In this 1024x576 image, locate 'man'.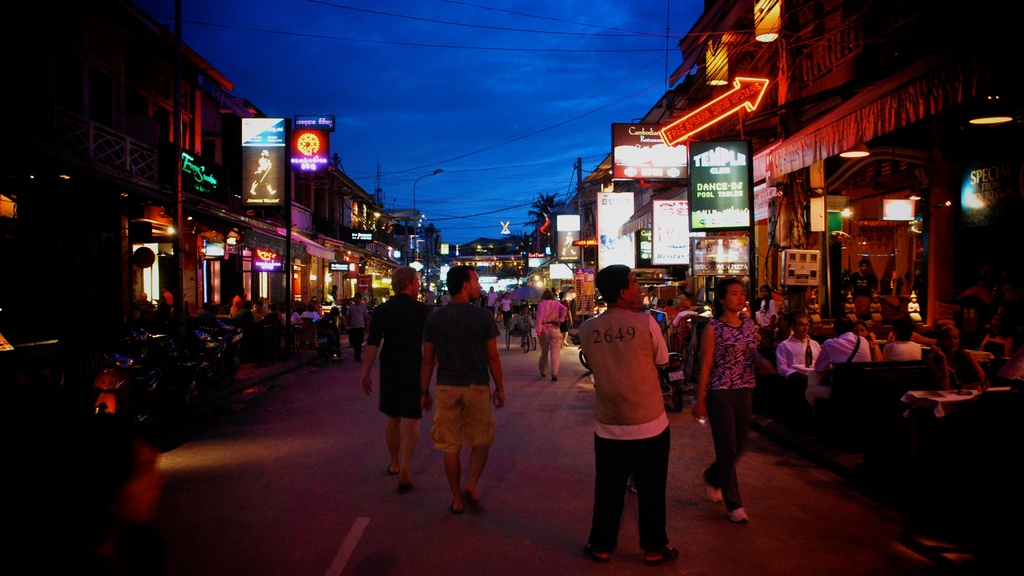
Bounding box: pyautogui.locateOnScreen(353, 264, 438, 488).
